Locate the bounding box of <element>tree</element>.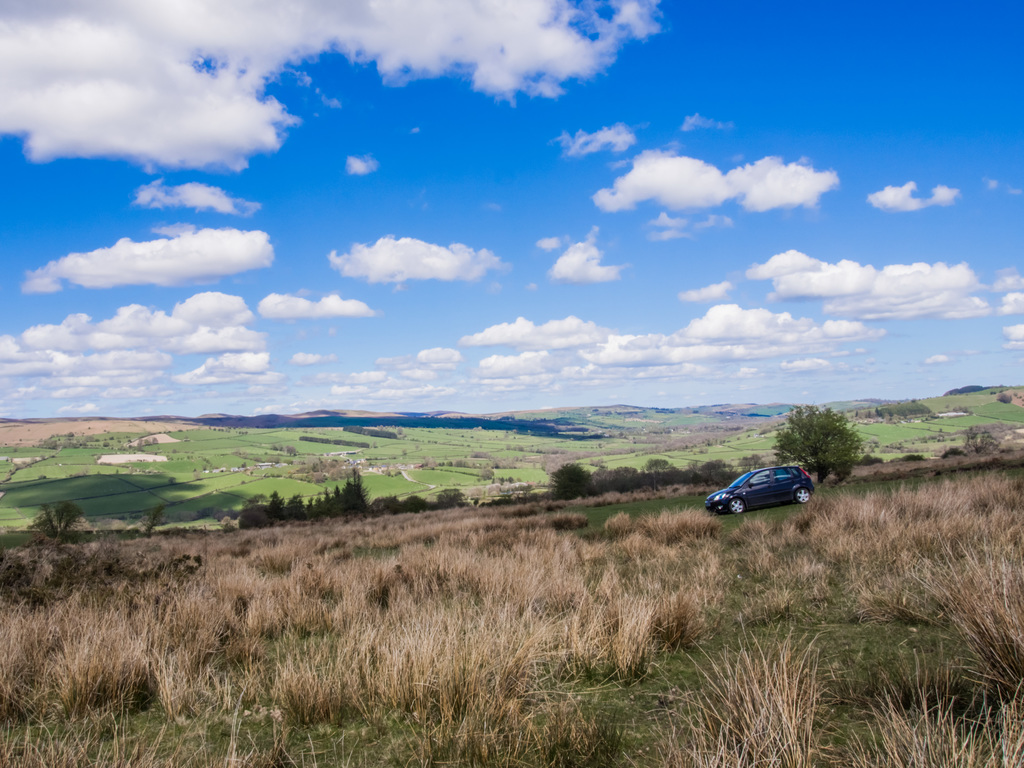
Bounding box: (67, 430, 77, 438).
